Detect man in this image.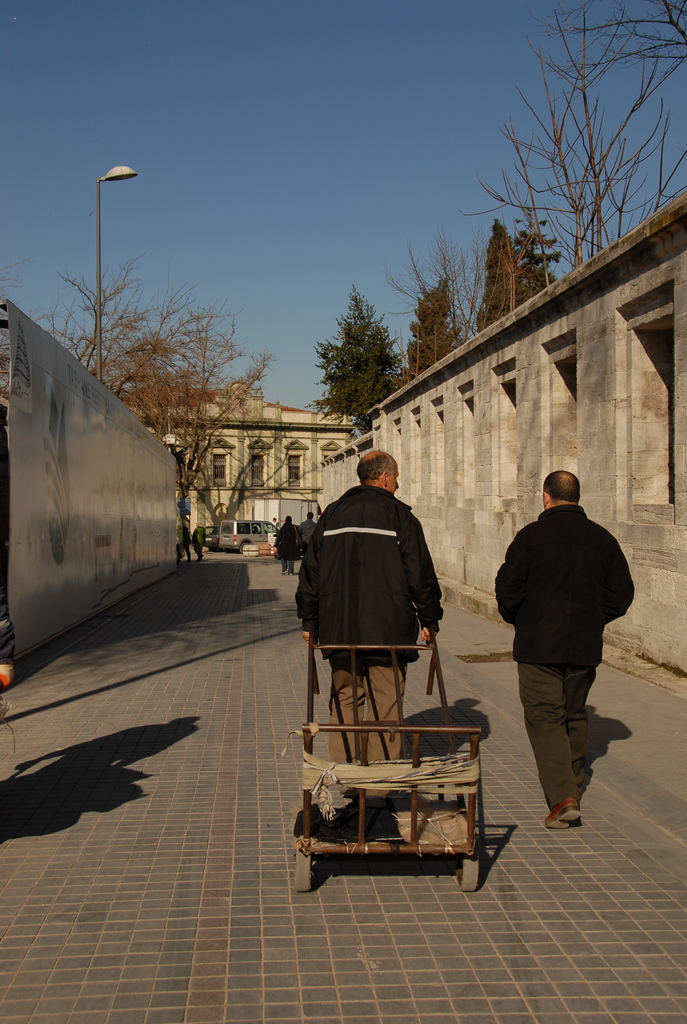
Detection: [285,445,449,795].
